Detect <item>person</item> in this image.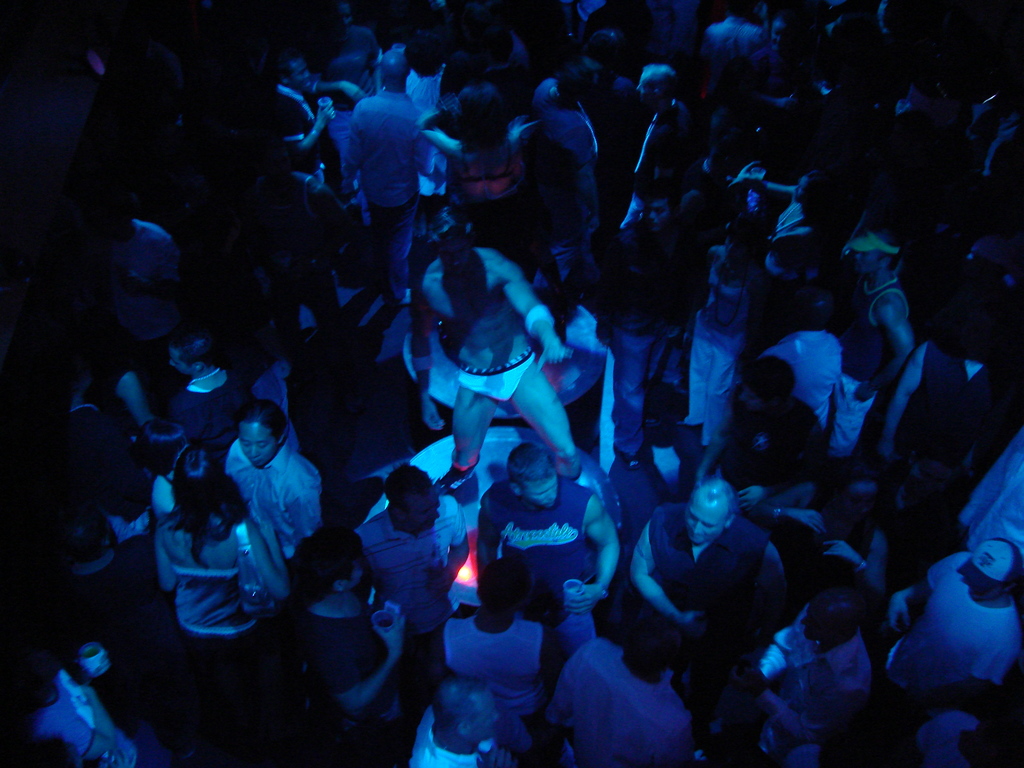
Detection: 54:331:163:447.
